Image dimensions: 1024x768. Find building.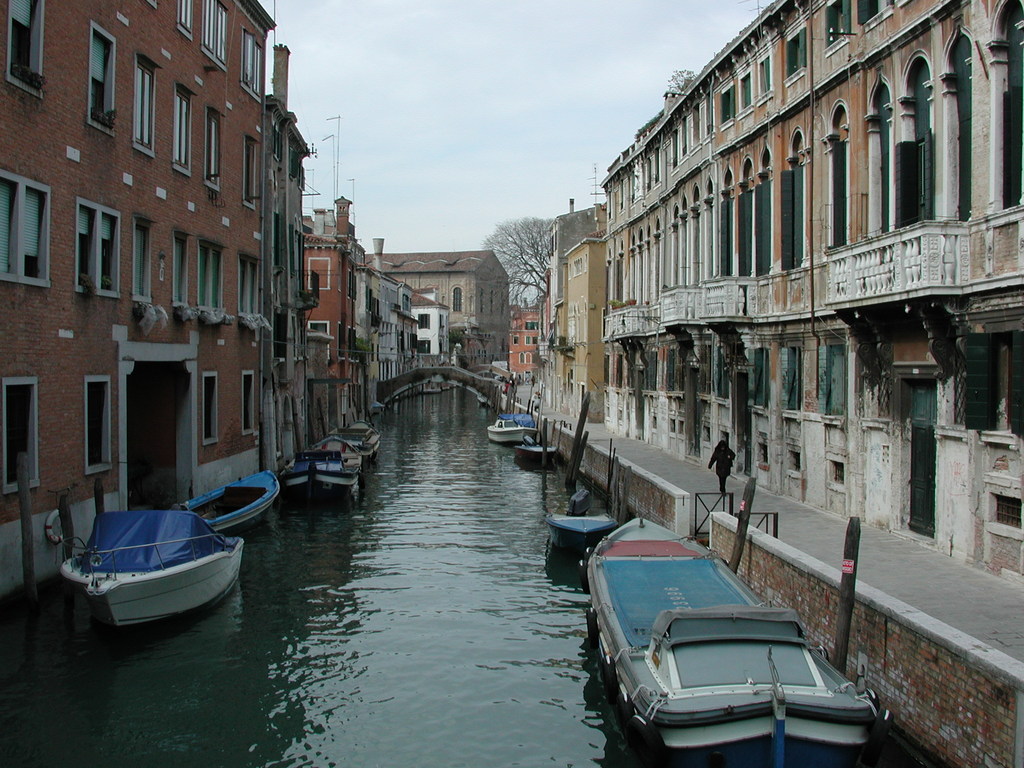
bbox=[600, 1, 1023, 601].
